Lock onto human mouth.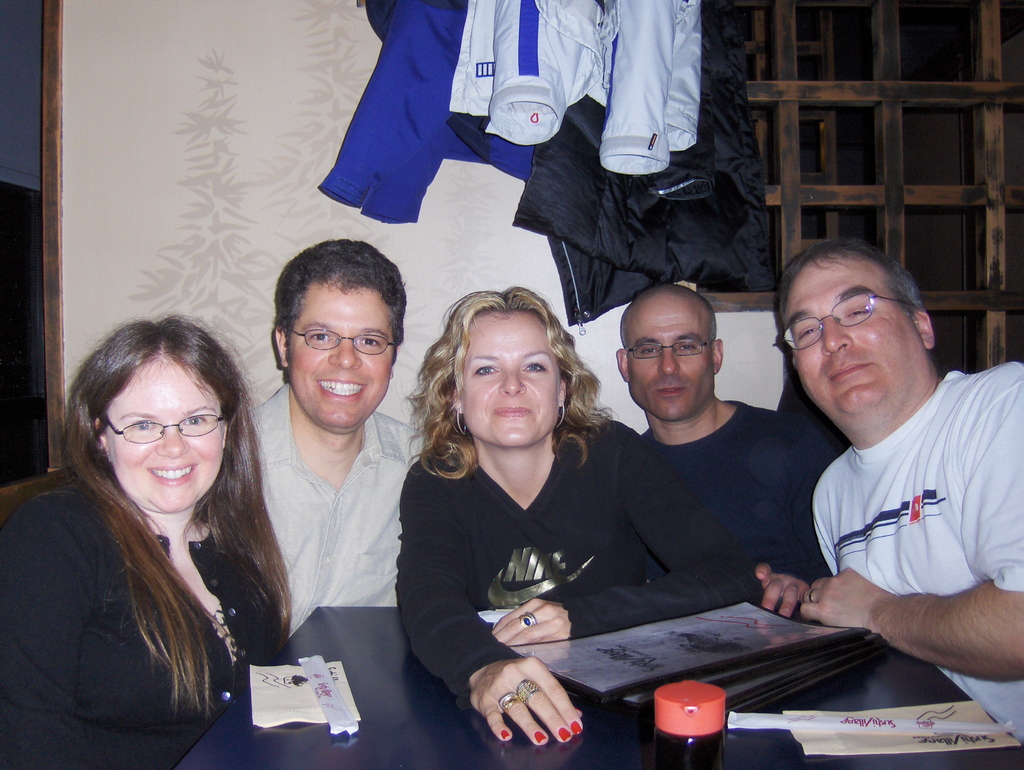
Locked: Rect(318, 379, 366, 403).
